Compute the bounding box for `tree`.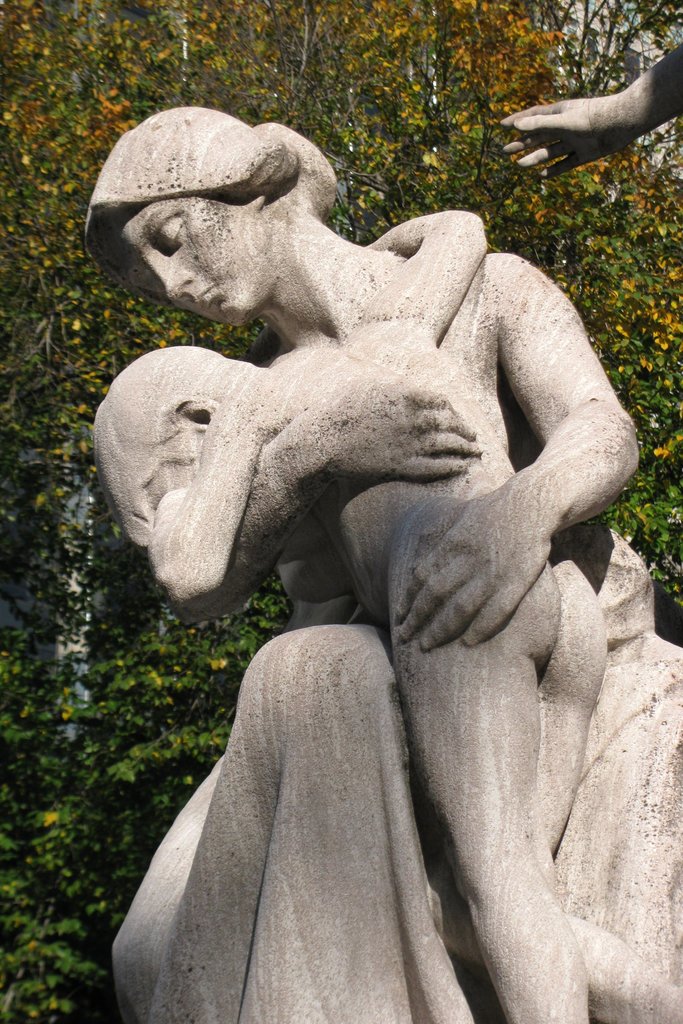
Rect(0, 0, 682, 1023).
